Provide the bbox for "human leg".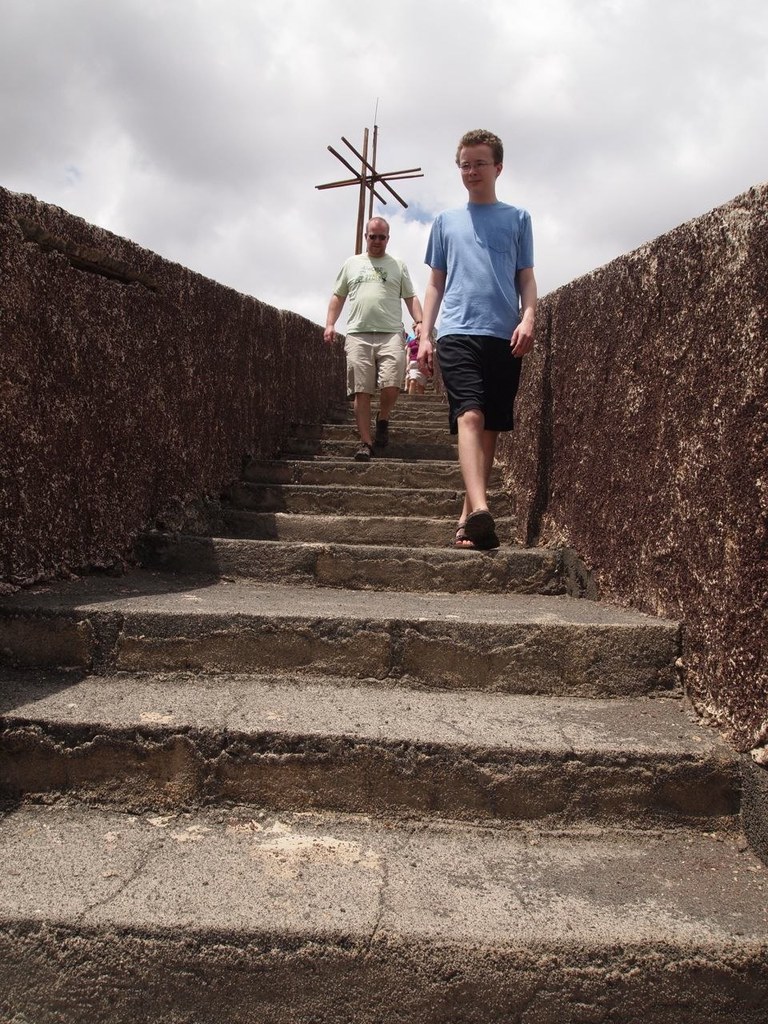
350/336/377/459.
